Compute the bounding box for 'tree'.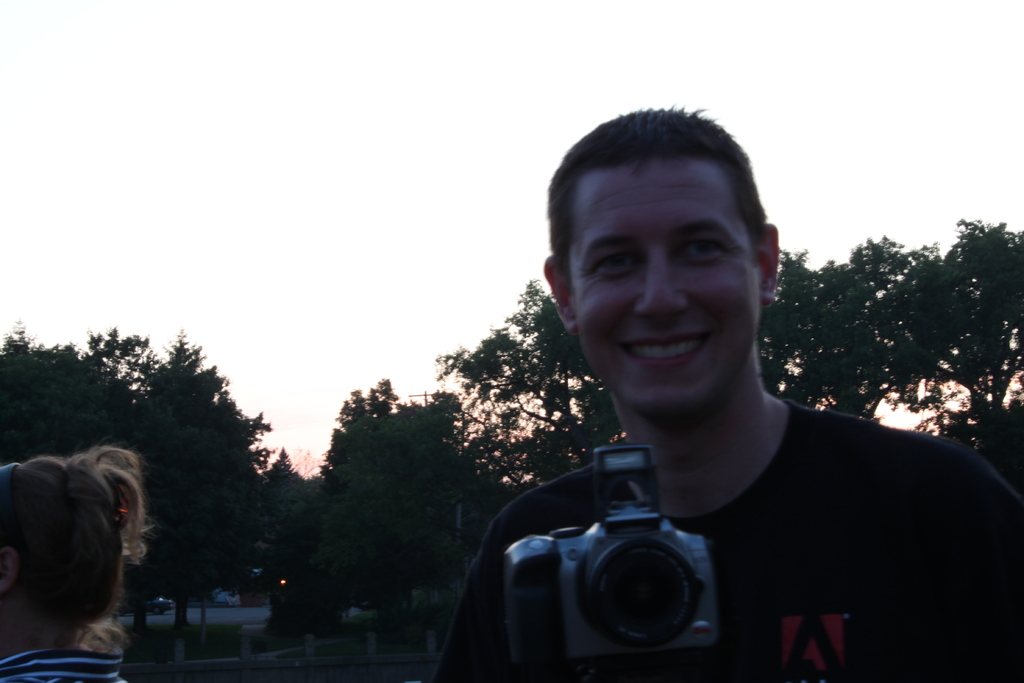
locate(99, 338, 260, 554).
